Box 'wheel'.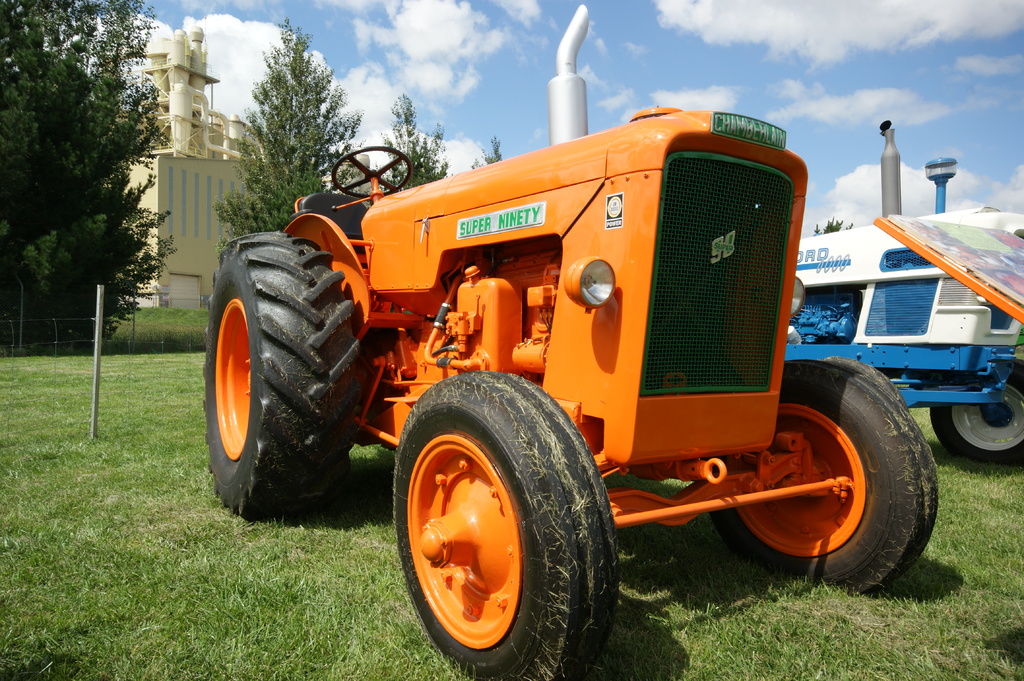
395/367/624/680.
